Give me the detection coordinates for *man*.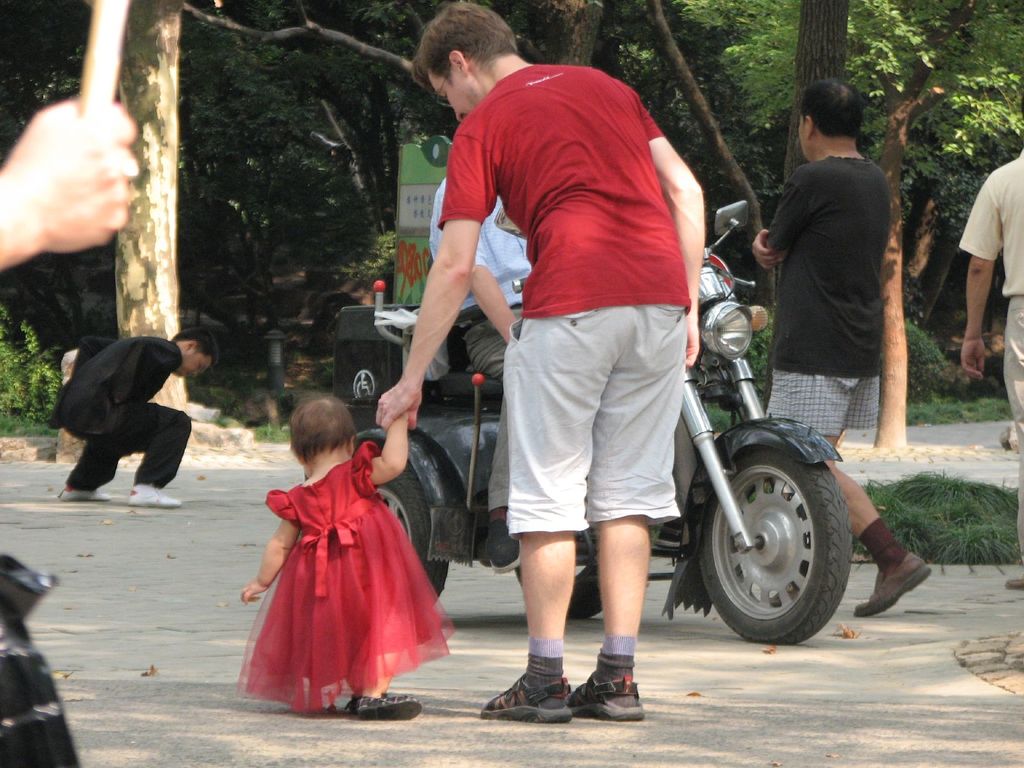
[left=42, top=322, right=220, bottom=507].
